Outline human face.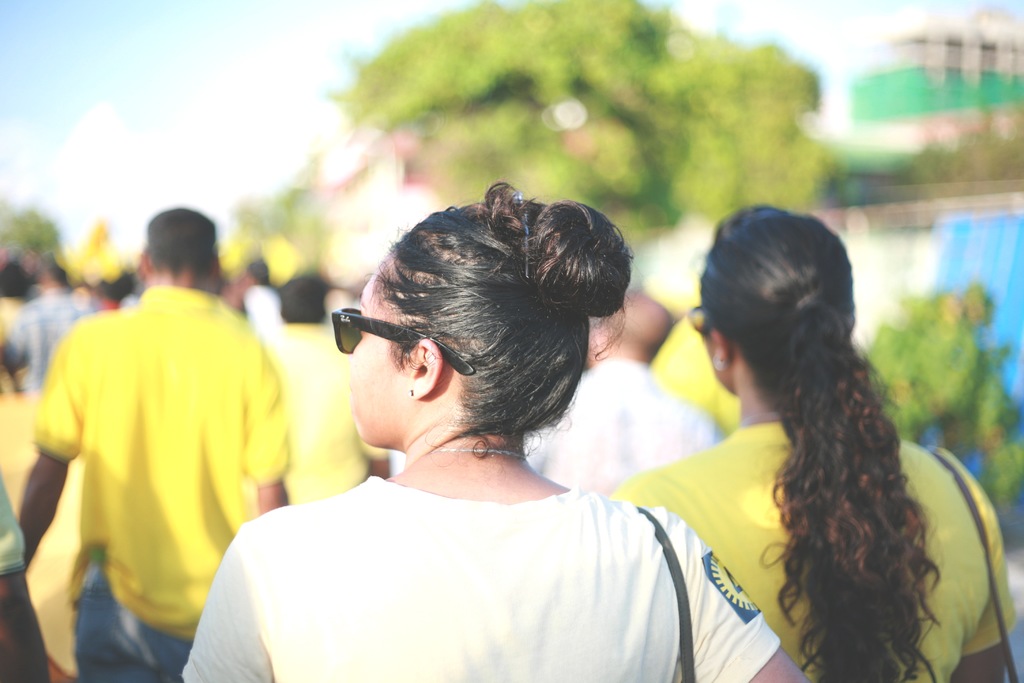
Outline: box=[345, 265, 410, 451].
